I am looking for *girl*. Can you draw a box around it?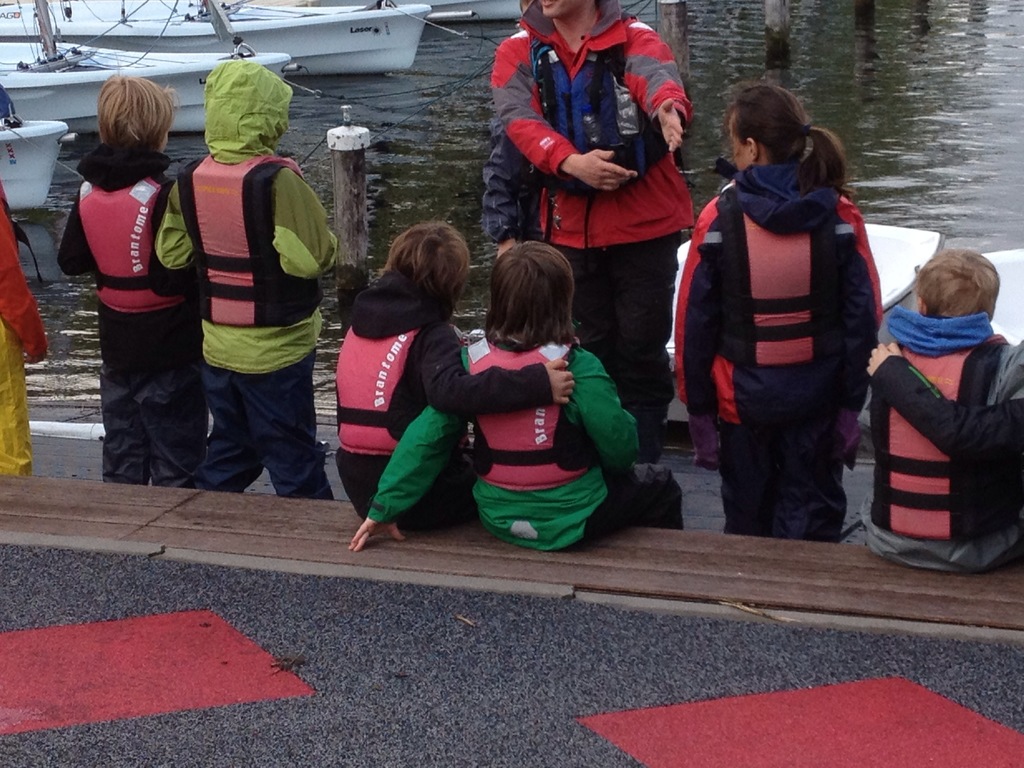
Sure, the bounding box is rect(675, 70, 883, 540).
